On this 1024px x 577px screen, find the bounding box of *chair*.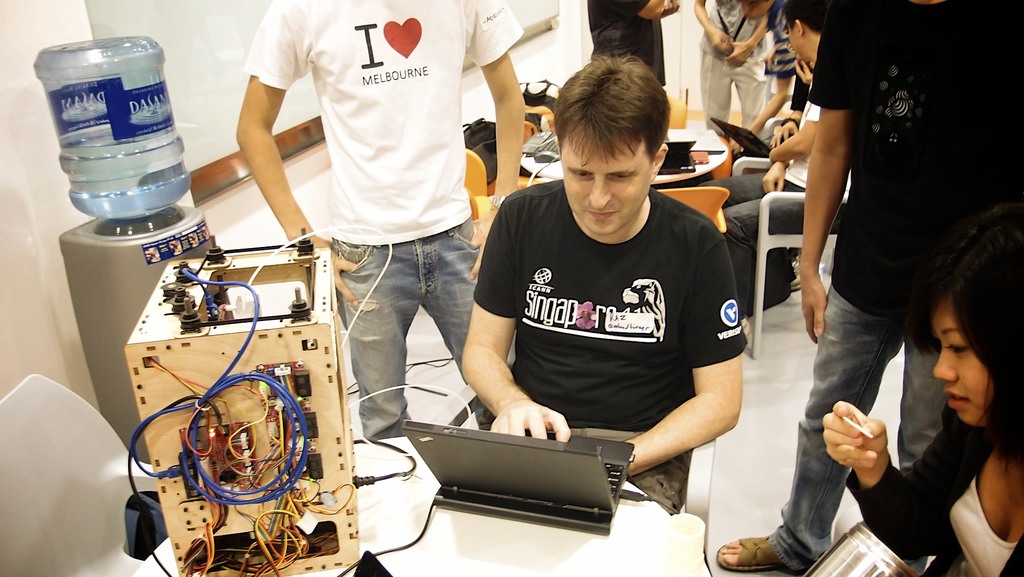
Bounding box: select_region(726, 157, 837, 357).
